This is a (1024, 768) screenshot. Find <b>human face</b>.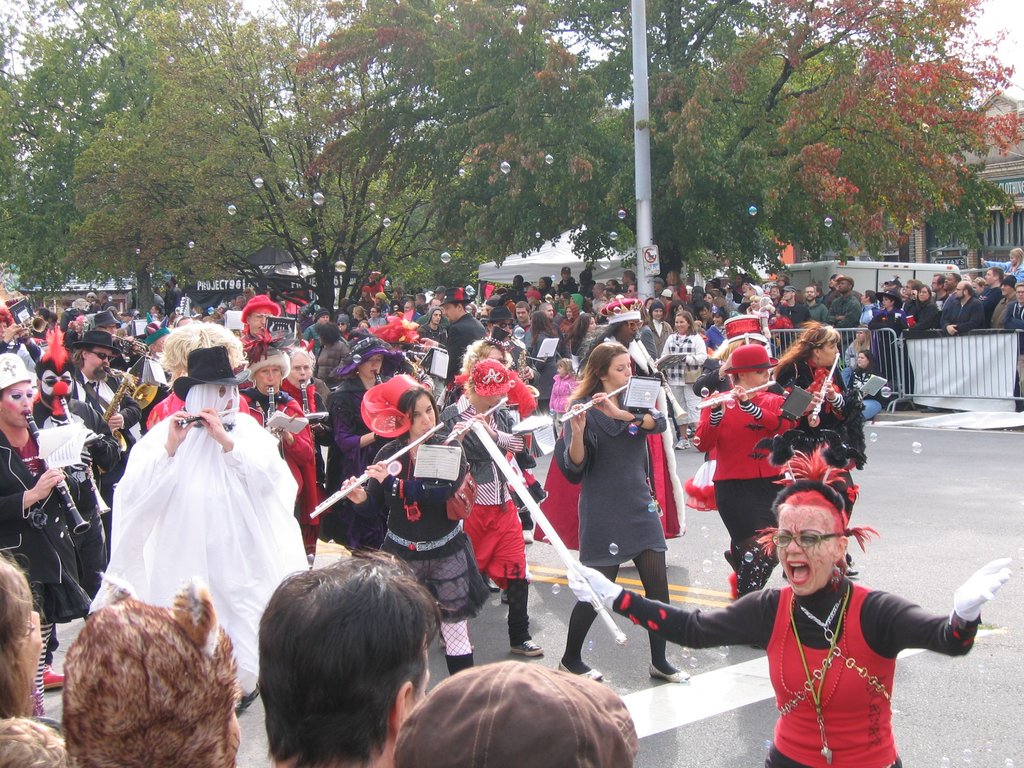
Bounding box: 861,289,872,307.
